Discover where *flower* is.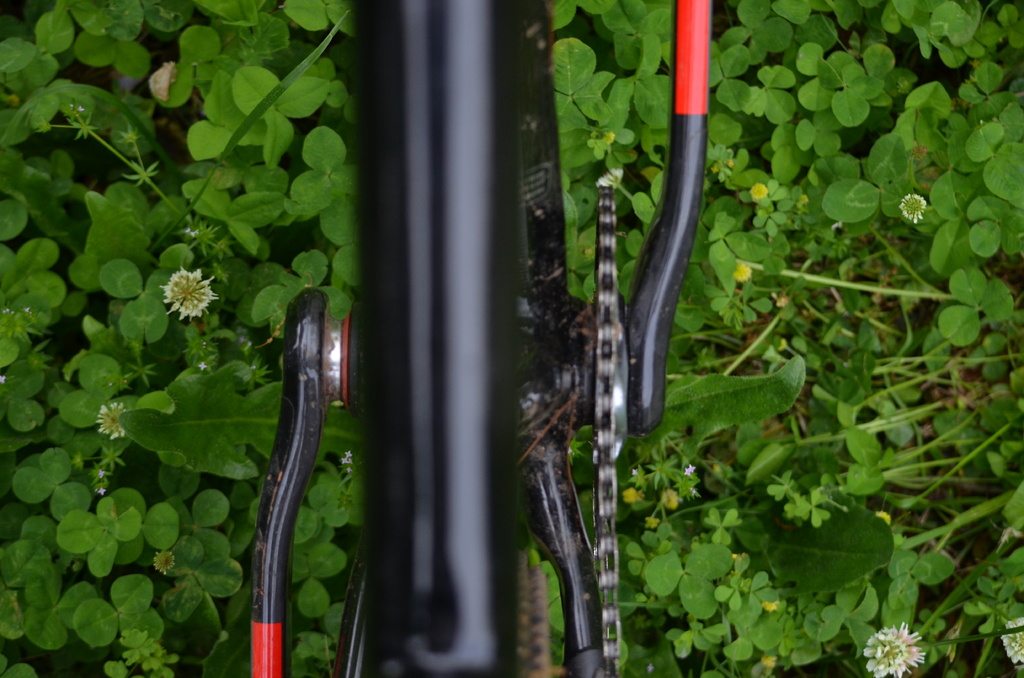
Discovered at x1=732 y1=265 x2=751 y2=281.
